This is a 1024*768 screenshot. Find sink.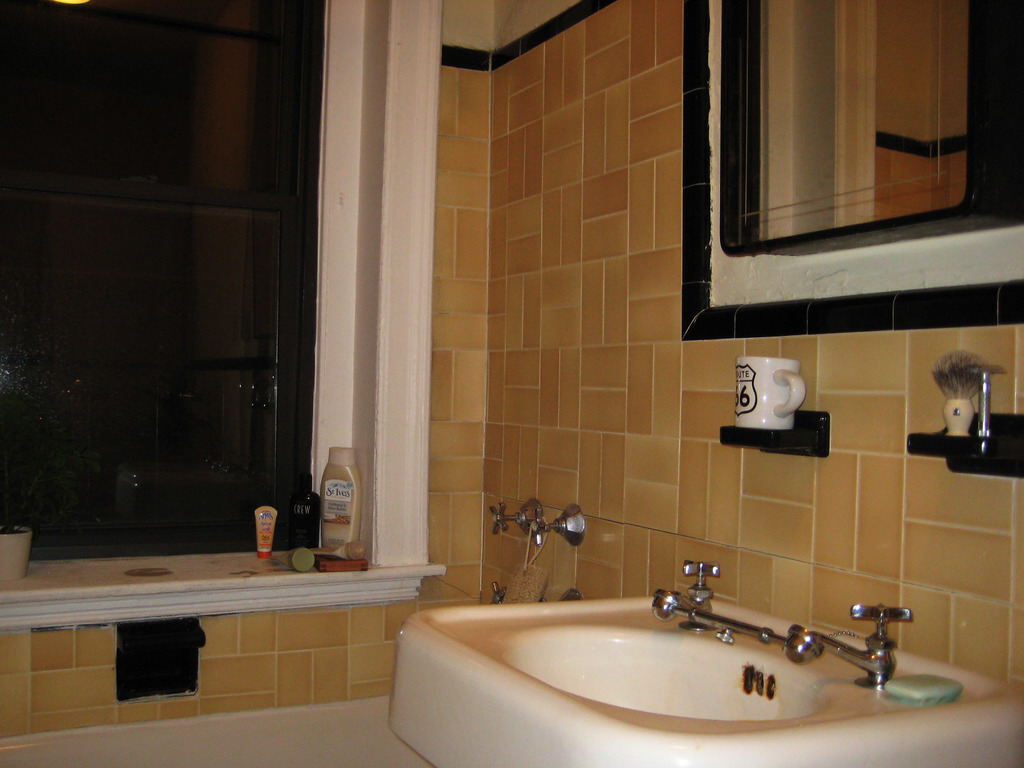
Bounding box: {"x1": 382, "y1": 557, "x2": 1023, "y2": 767}.
